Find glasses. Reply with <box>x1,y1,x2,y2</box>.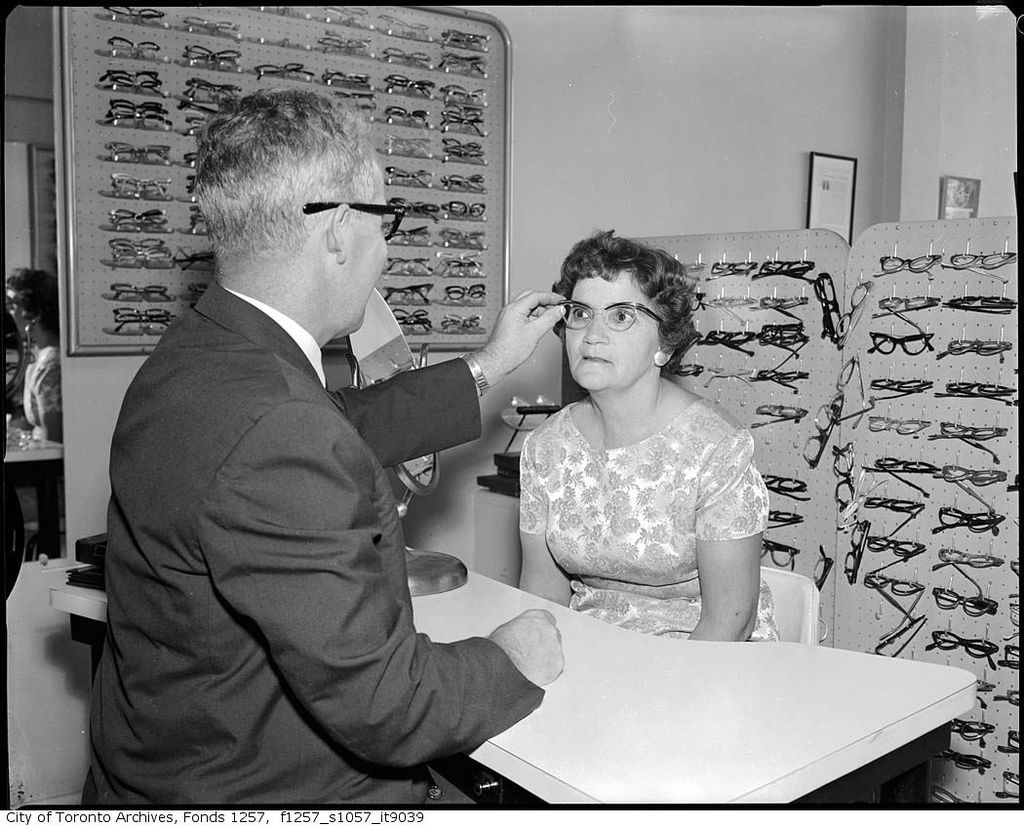
<box>867,327,935,360</box>.
